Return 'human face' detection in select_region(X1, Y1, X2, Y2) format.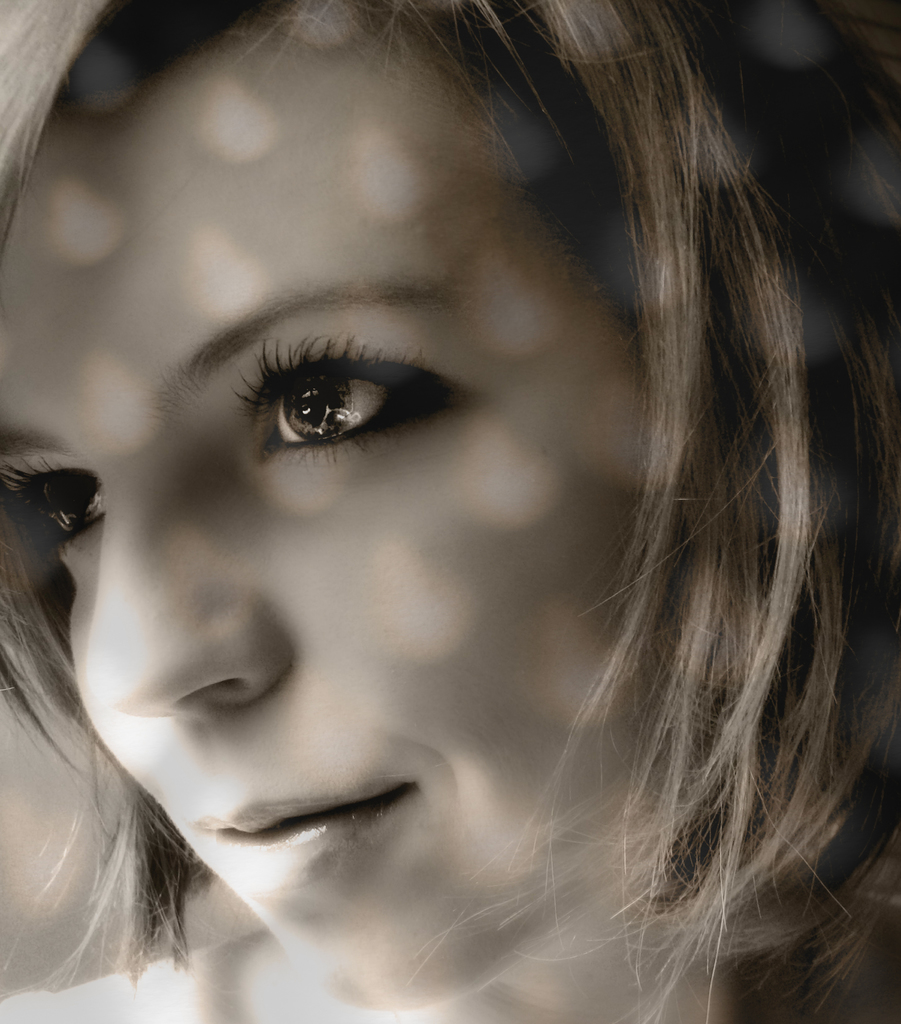
select_region(0, 9, 622, 1017).
